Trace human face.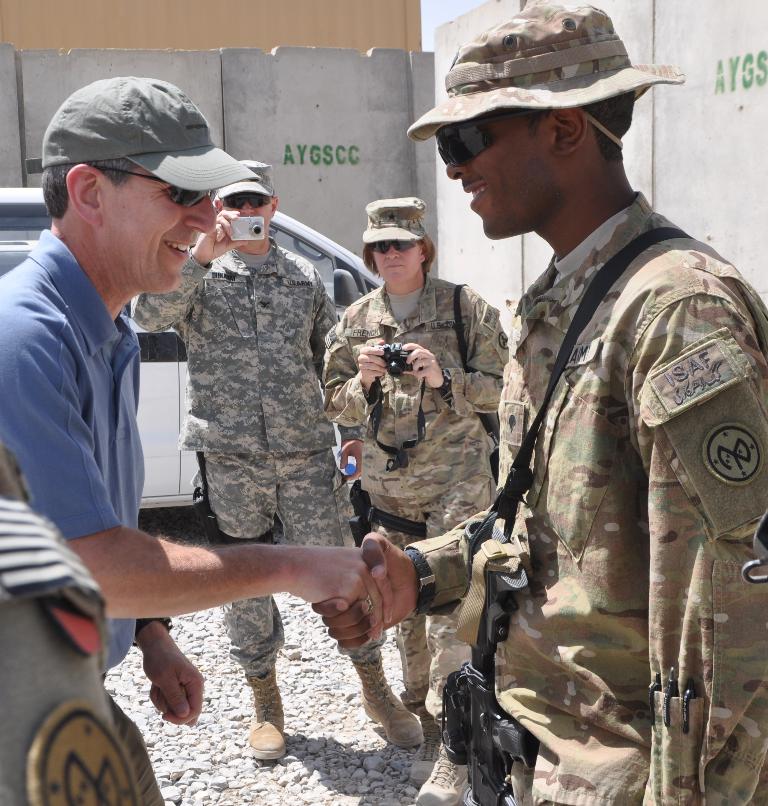
Traced to x1=219 y1=187 x2=275 y2=230.
